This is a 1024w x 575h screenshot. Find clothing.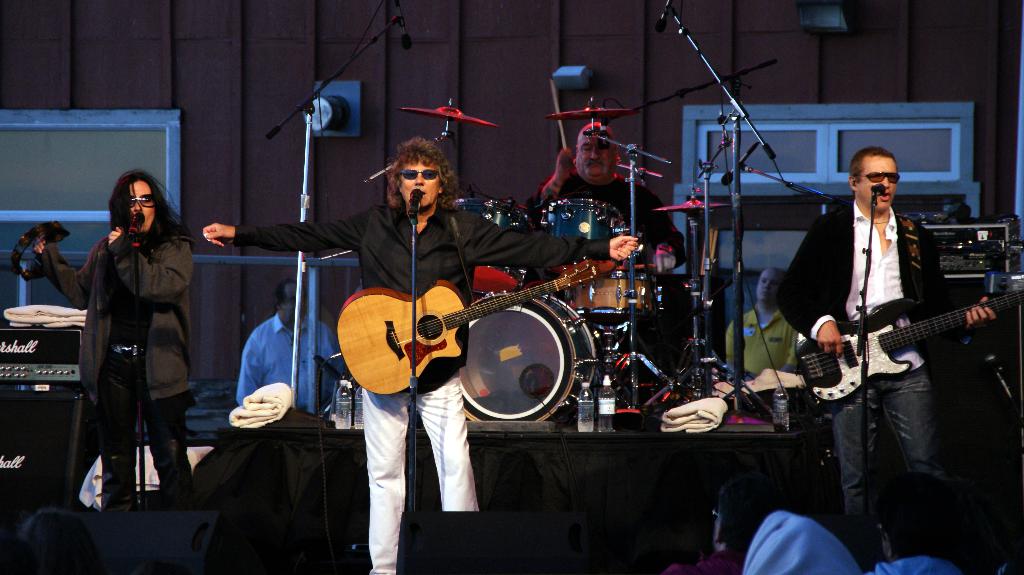
Bounding box: [x1=230, y1=205, x2=627, y2=386].
